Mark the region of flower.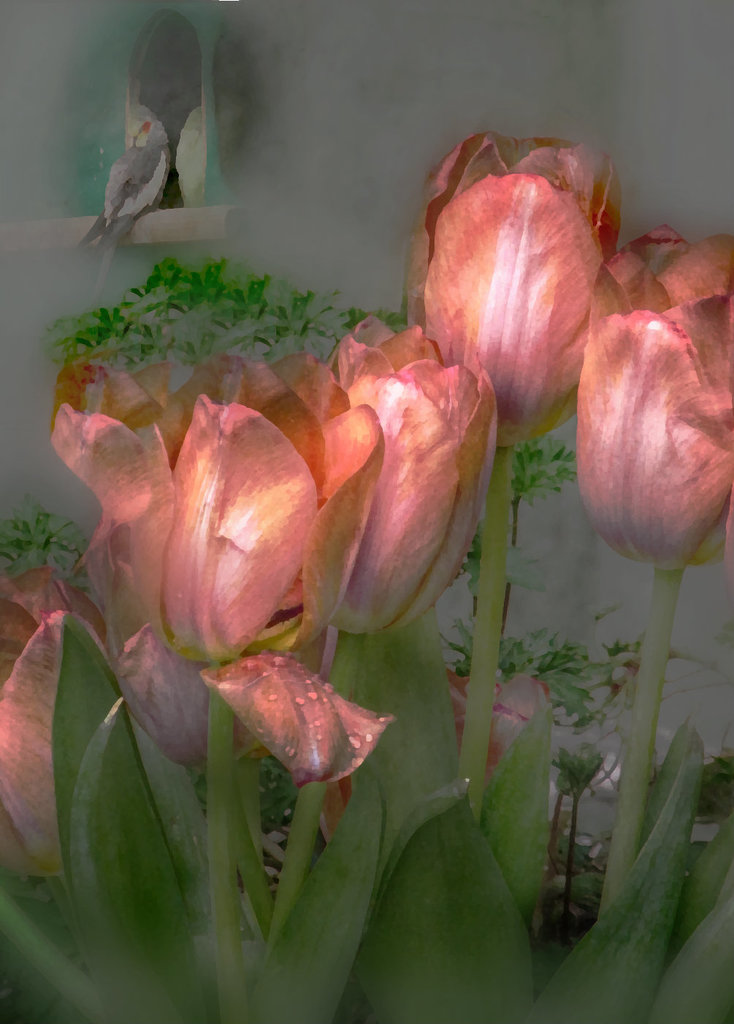
Region: detection(314, 313, 495, 633).
